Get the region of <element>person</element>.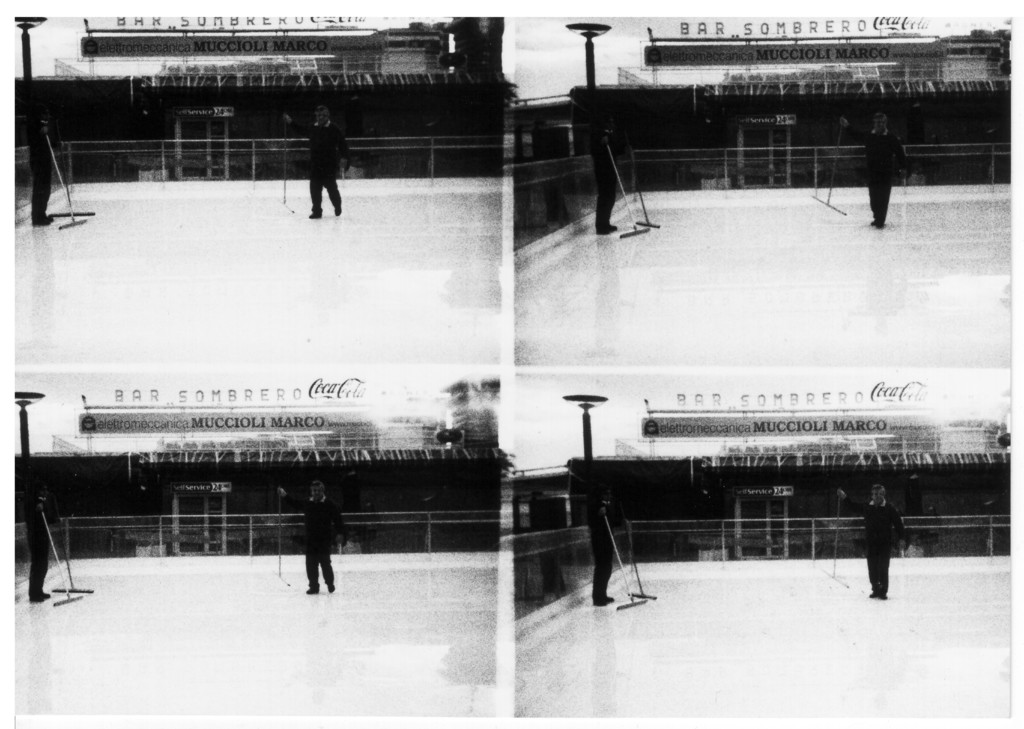
[839,481,908,601].
